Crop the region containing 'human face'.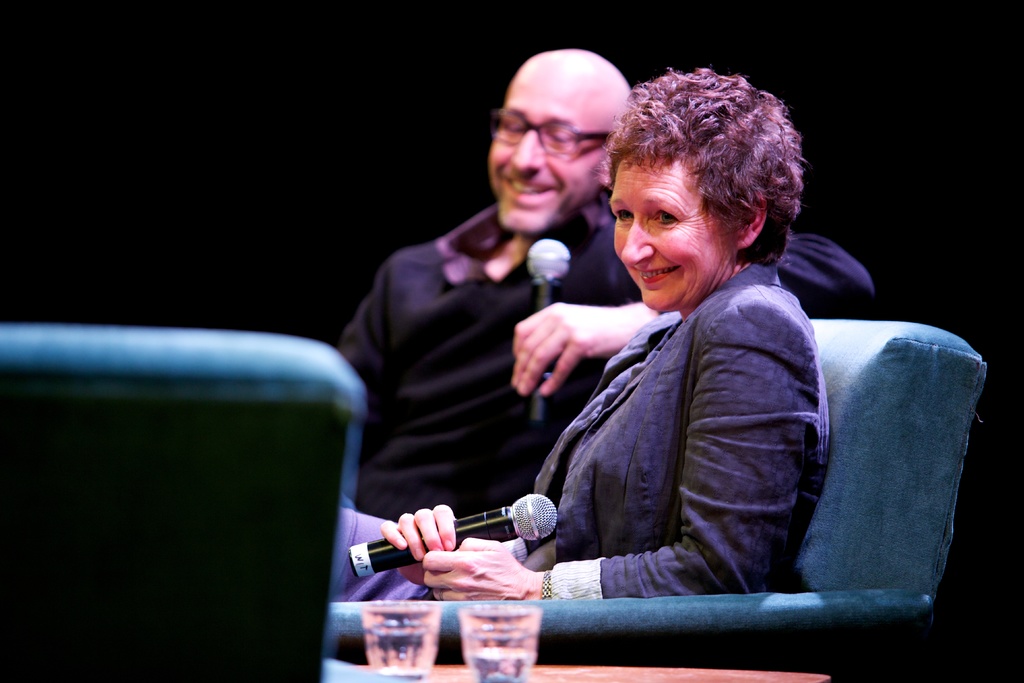
Crop region: [486,71,607,235].
